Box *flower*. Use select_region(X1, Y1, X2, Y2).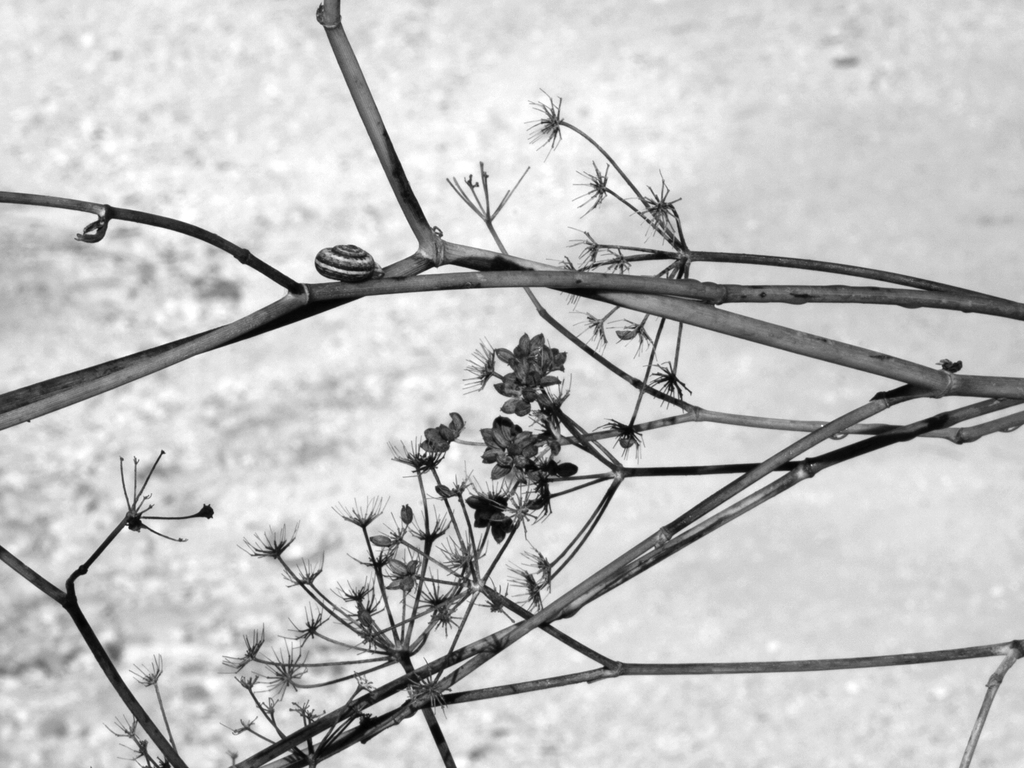
select_region(221, 713, 258, 741).
